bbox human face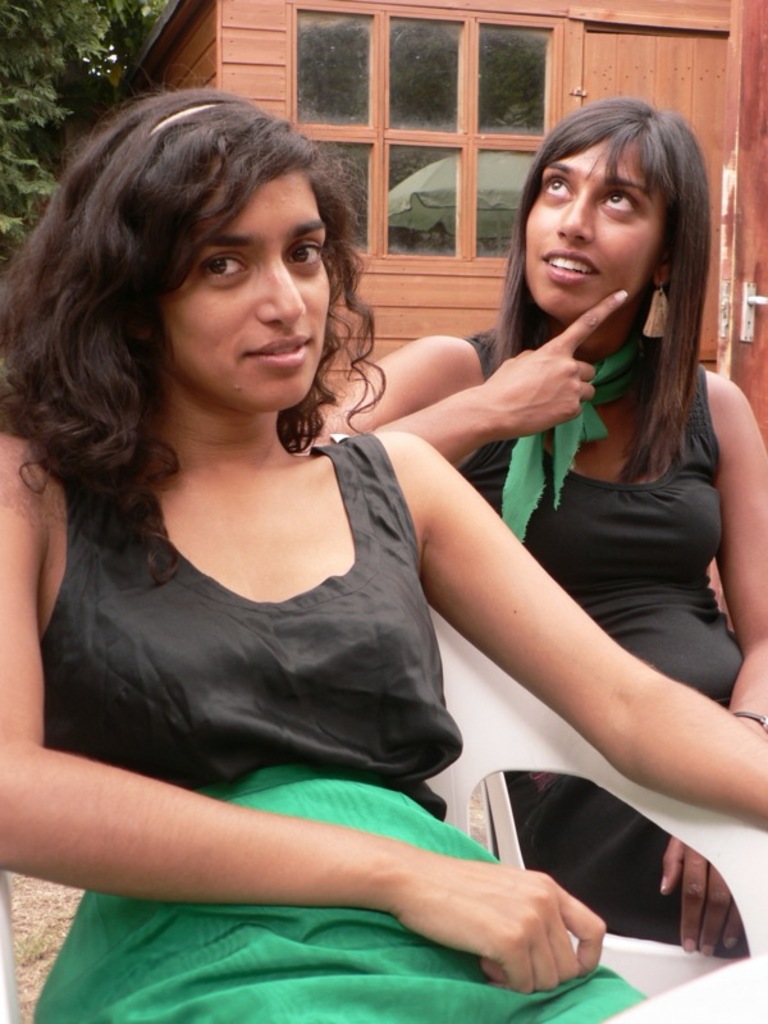
[left=524, top=132, right=659, bottom=320]
